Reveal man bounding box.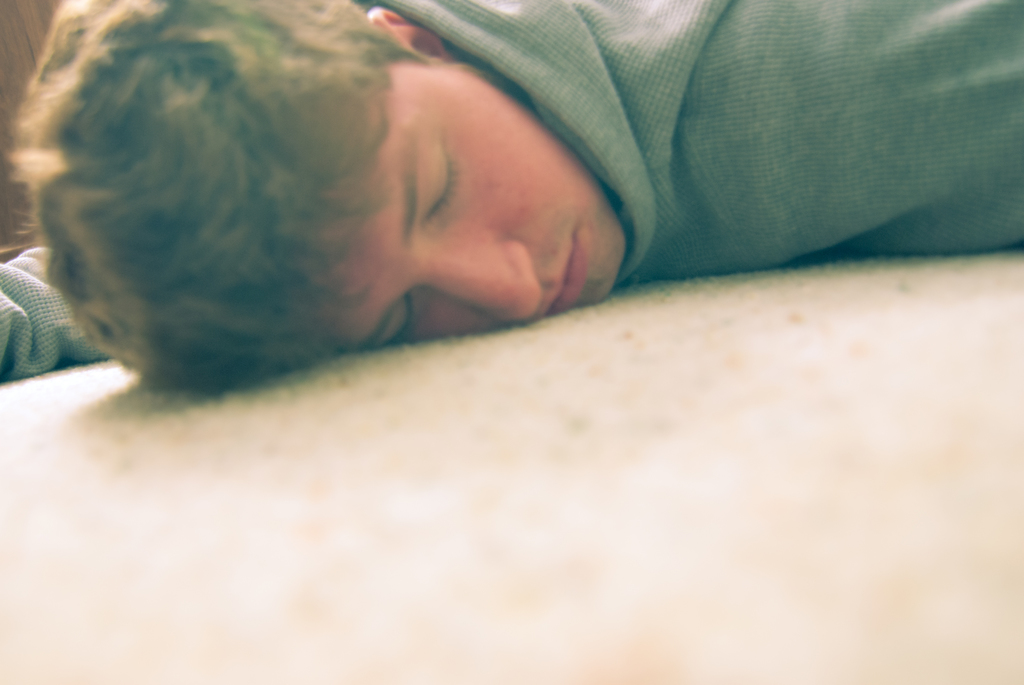
Revealed: 0 0 1023 443.
